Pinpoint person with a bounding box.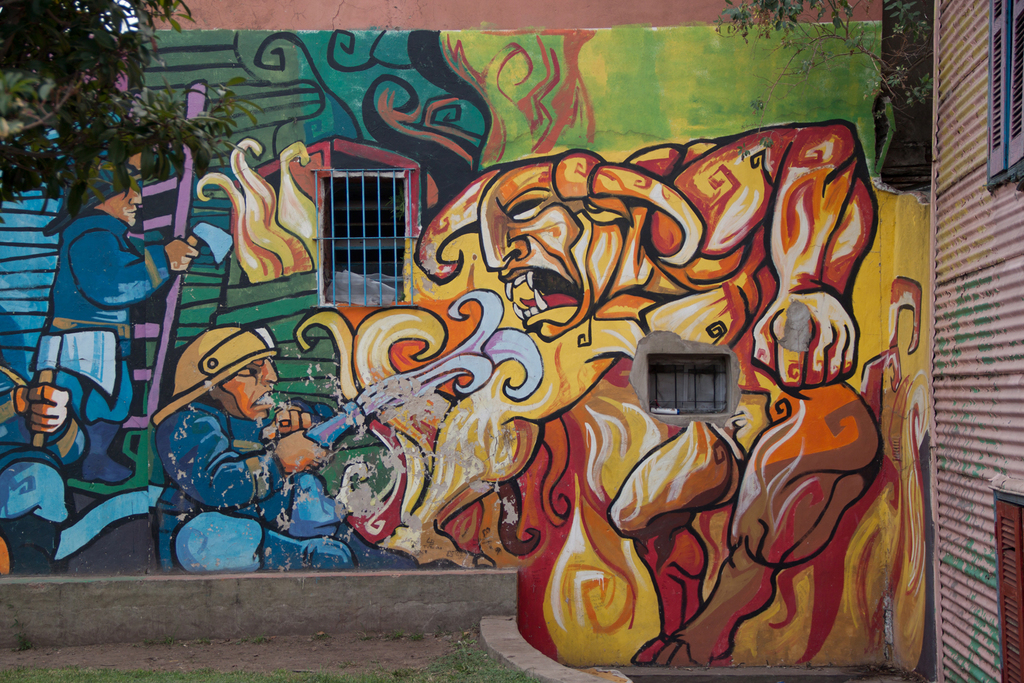
[152,324,321,574].
